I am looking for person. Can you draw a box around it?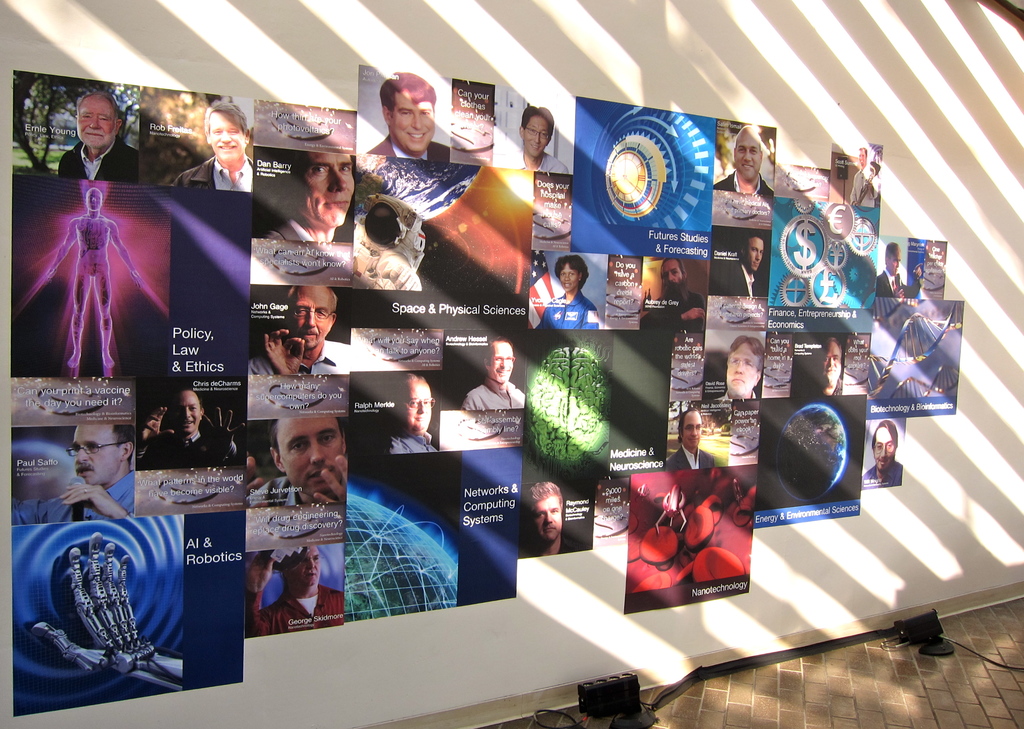
Sure, the bounding box is pyautogui.locateOnScreen(248, 411, 349, 513).
